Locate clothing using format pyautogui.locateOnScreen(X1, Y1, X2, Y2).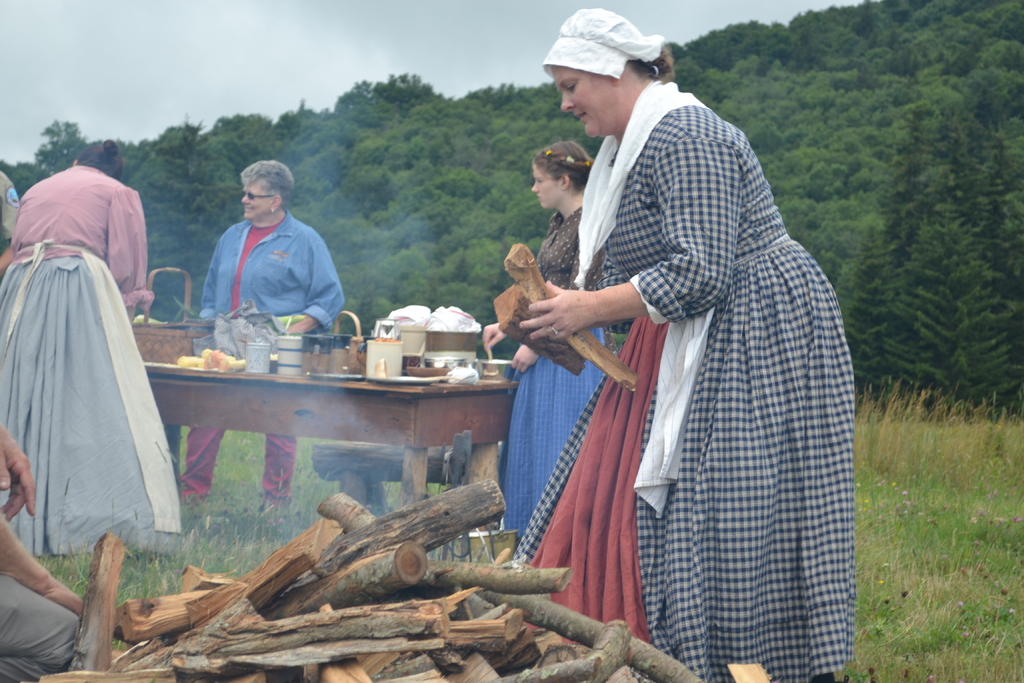
pyautogui.locateOnScreen(174, 213, 355, 507).
